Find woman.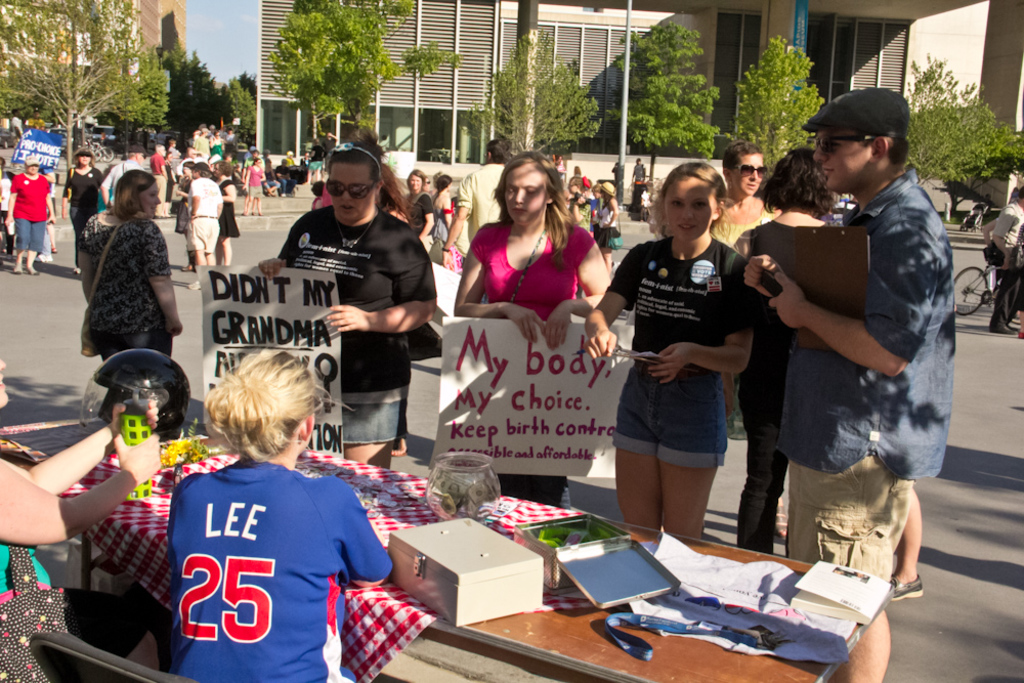
box=[407, 168, 436, 248].
